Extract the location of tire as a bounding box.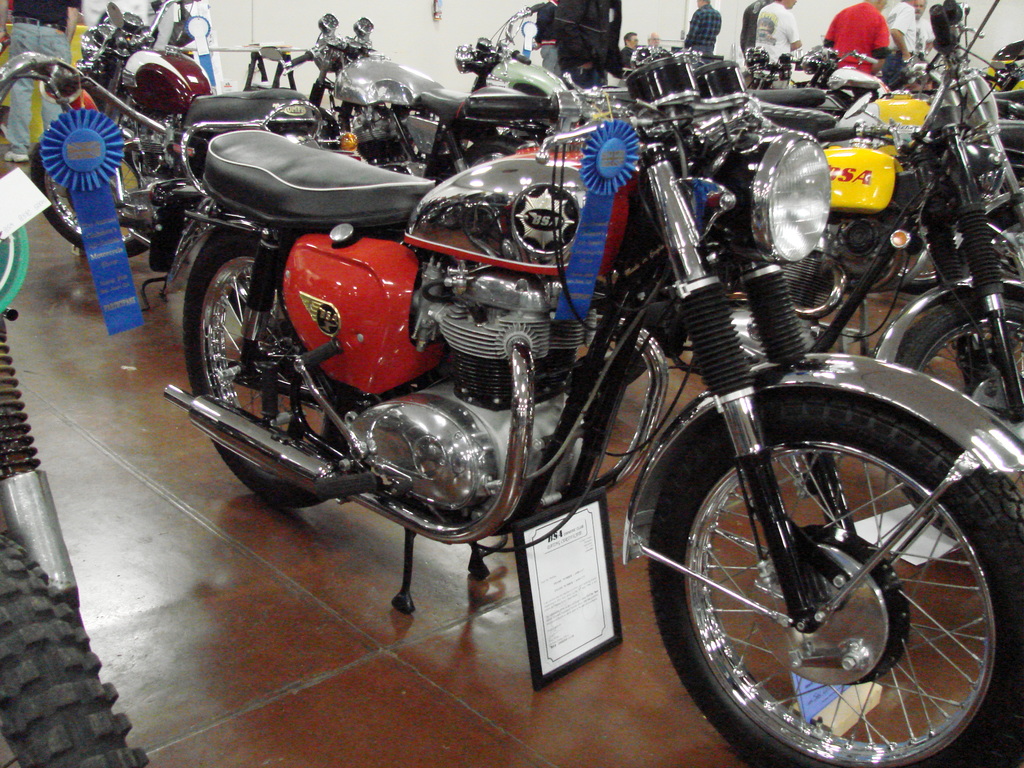
{"left": 979, "top": 145, "right": 1023, "bottom": 203}.
